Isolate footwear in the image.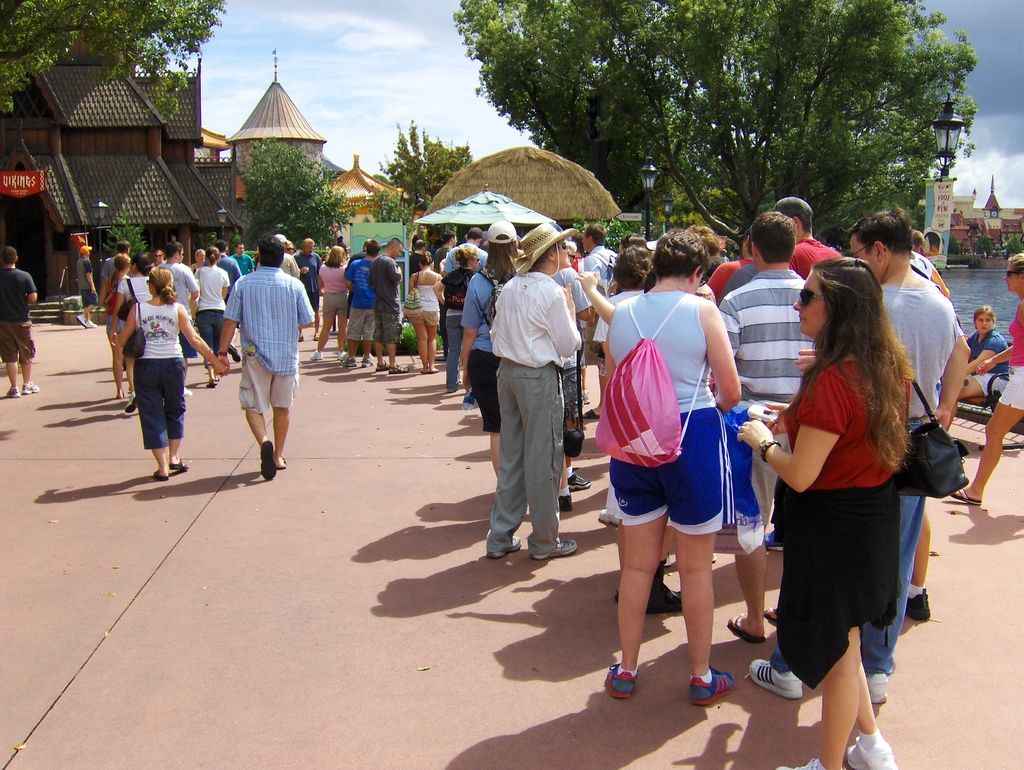
Isolated region: detection(4, 383, 26, 398).
